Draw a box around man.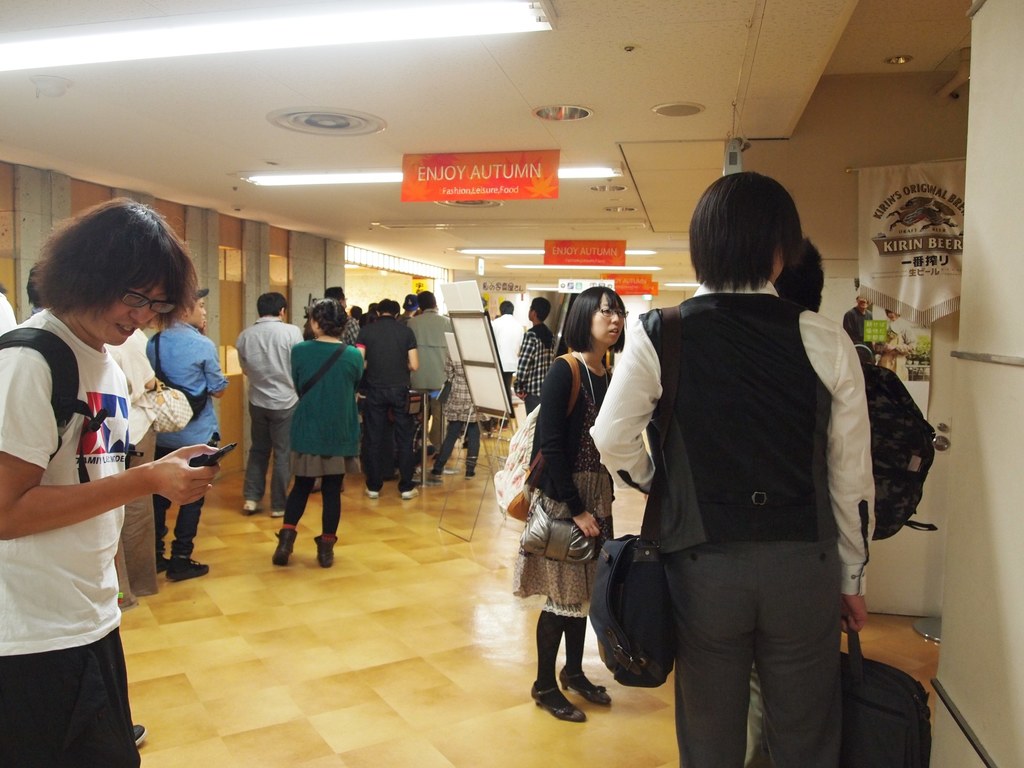
x1=405 y1=287 x2=456 y2=449.
